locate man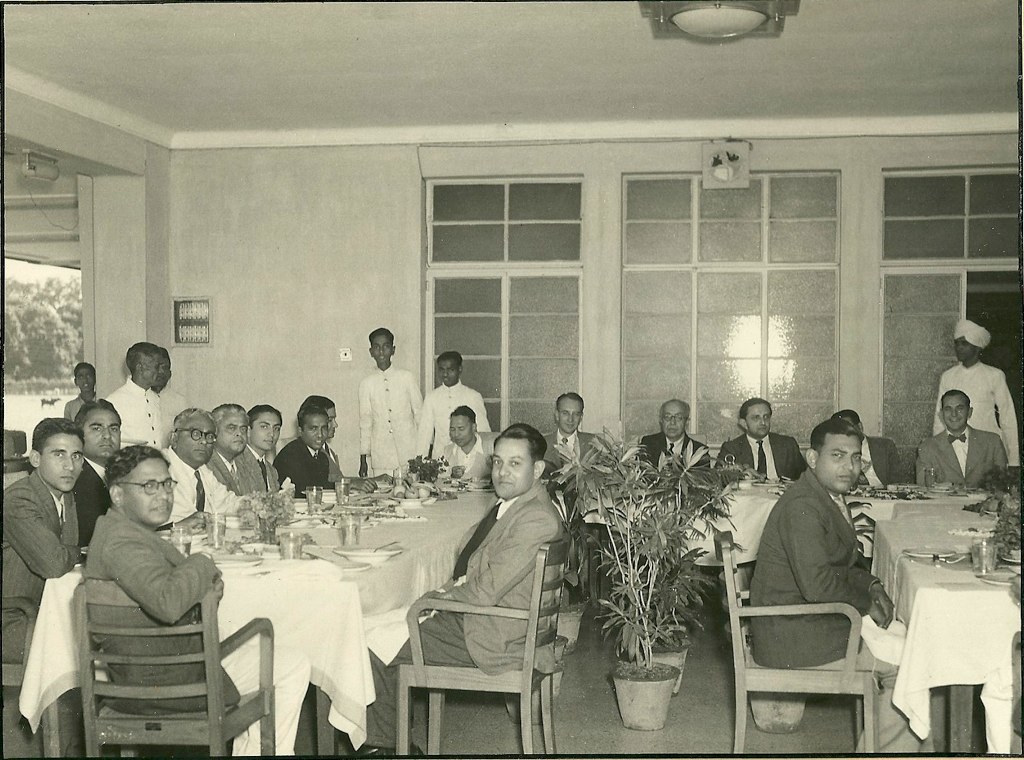
<bbox>65, 359, 97, 417</bbox>
